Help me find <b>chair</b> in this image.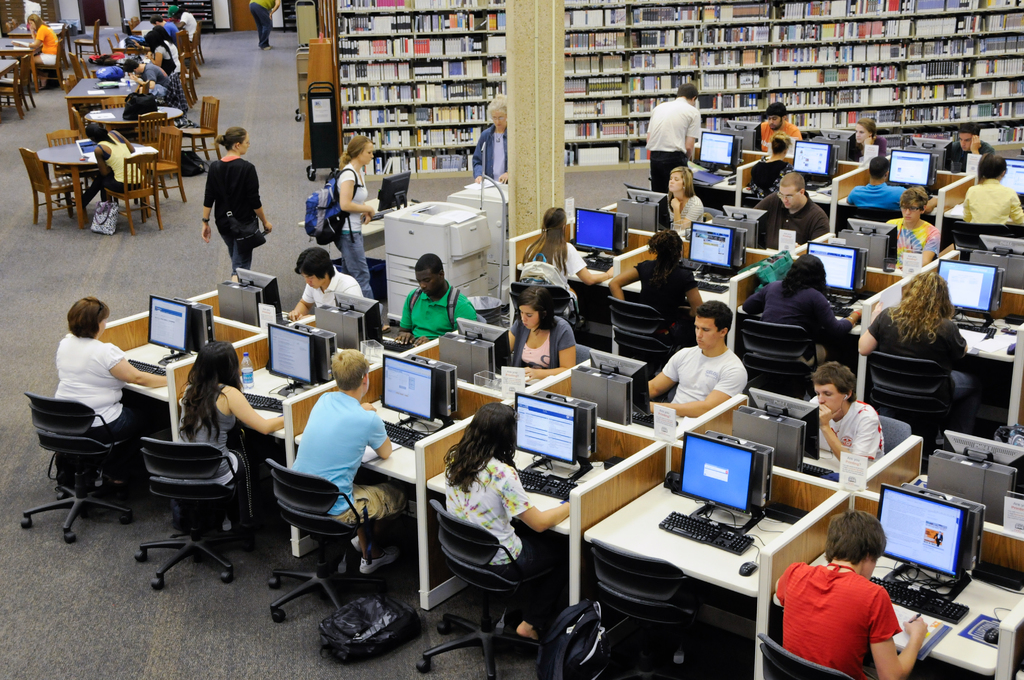
Found it: rect(0, 54, 36, 114).
